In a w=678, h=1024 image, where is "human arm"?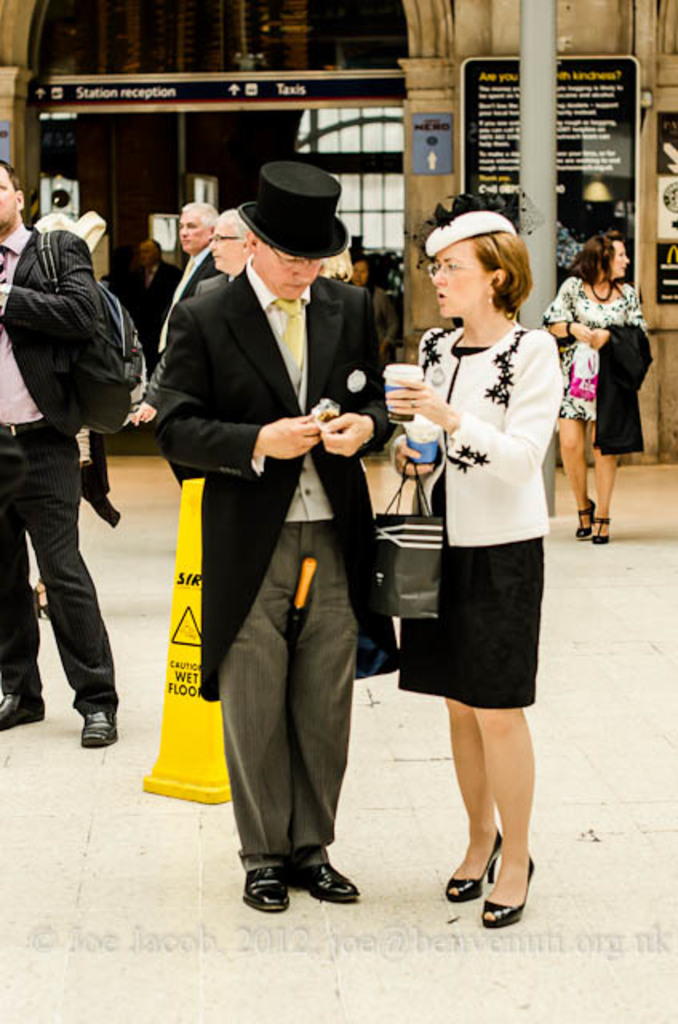
120, 277, 219, 429.
